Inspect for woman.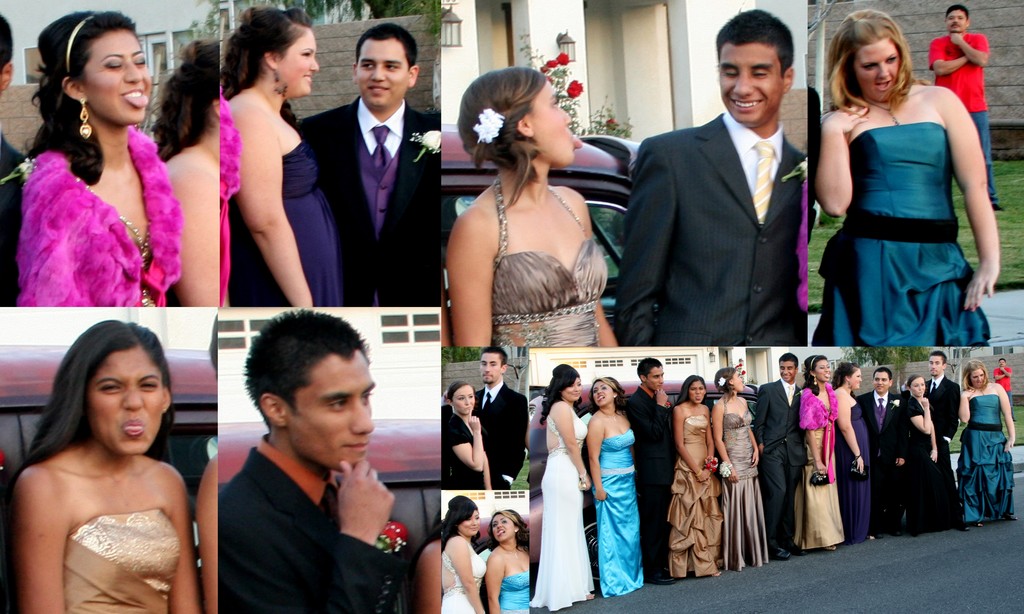
Inspection: 813 13 998 340.
